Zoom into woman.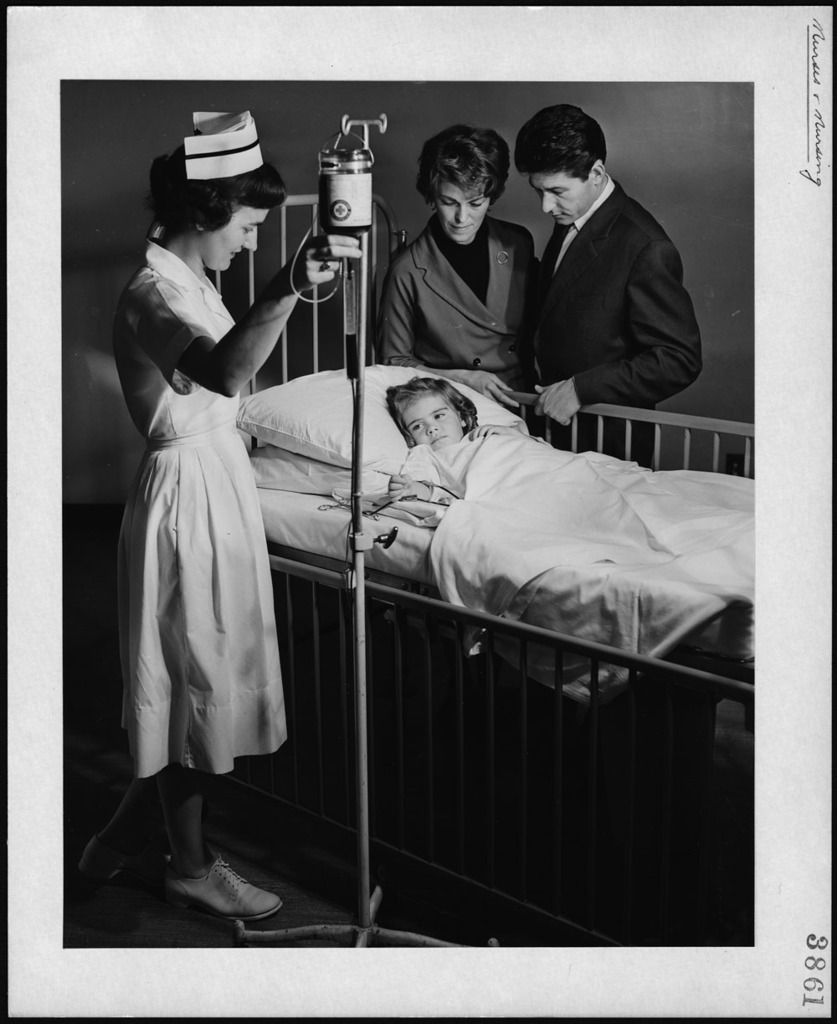
Zoom target: crop(105, 116, 306, 904).
